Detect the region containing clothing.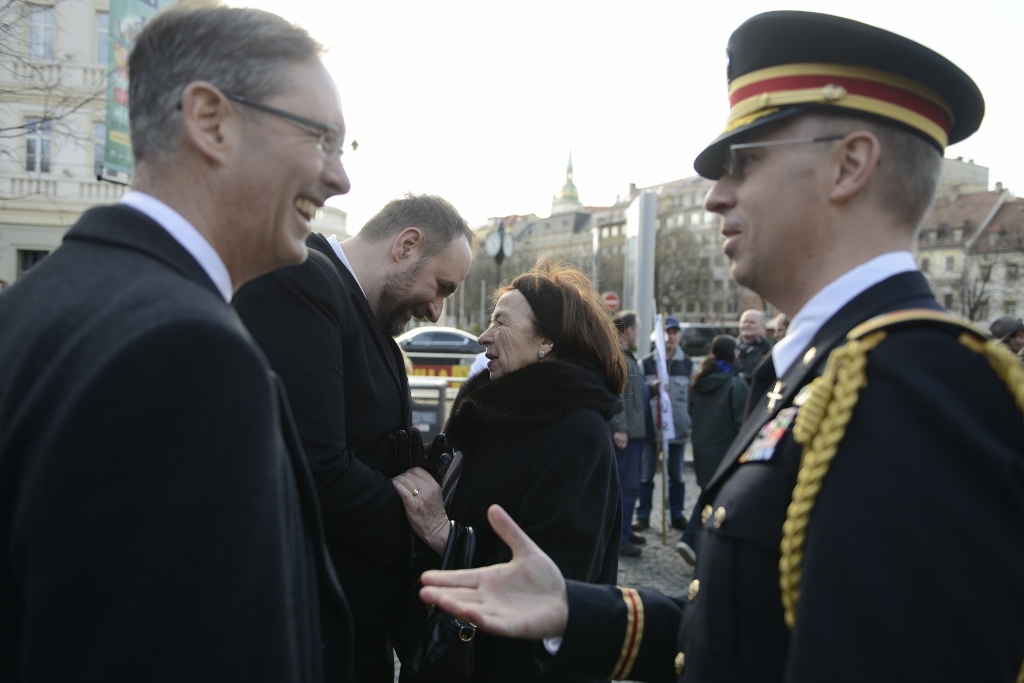
(x1=217, y1=235, x2=418, y2=682).
